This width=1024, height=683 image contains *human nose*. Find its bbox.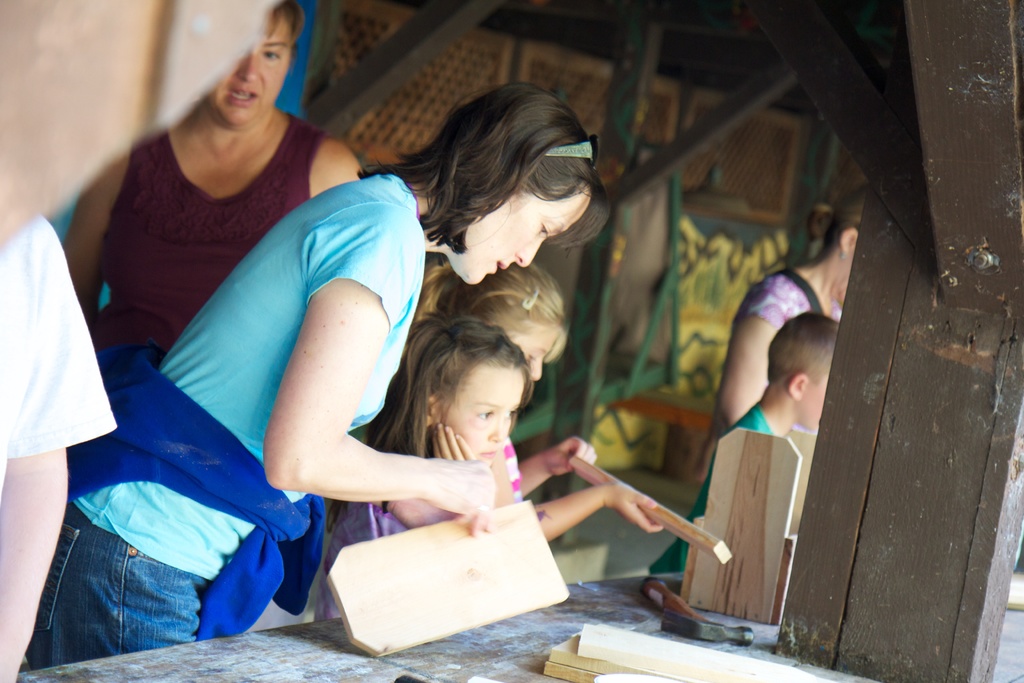
527, 357, 542, 380.
